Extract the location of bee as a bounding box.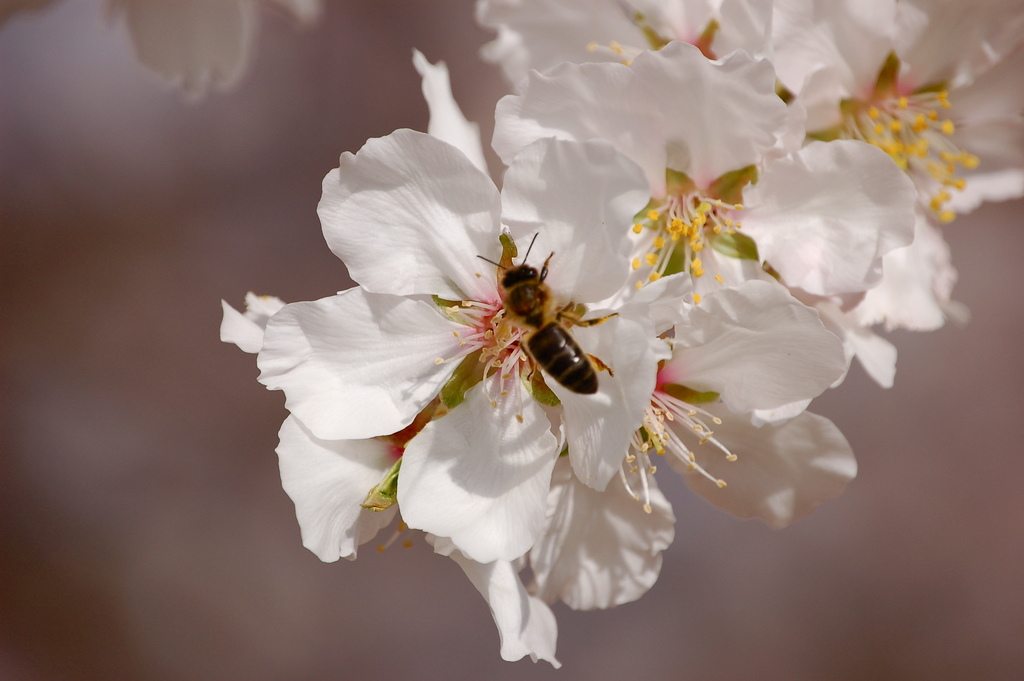
460:217:632:427.
